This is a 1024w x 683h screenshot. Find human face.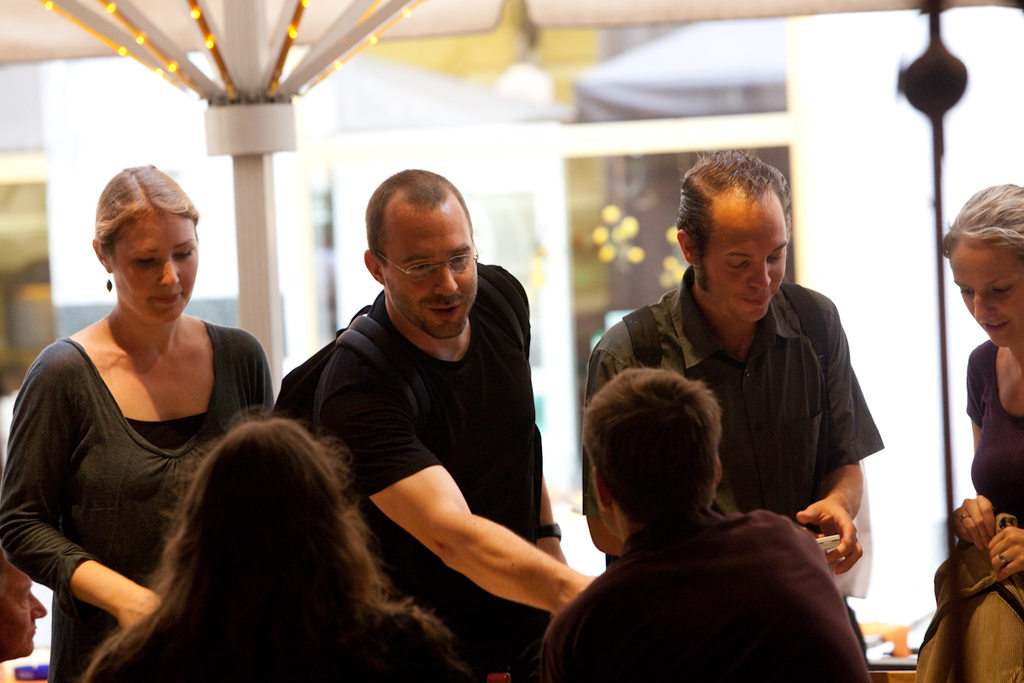
Bounding box: left=700, top=209, right=787, bottom=322.
